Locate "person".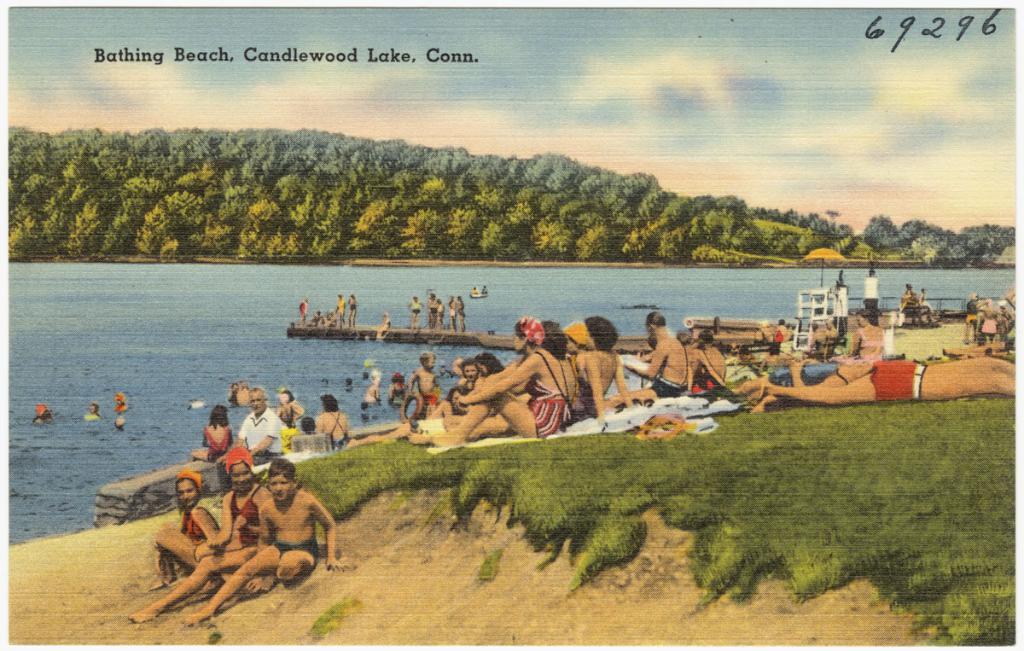
Bounding box: pyautogui.locateOnScreen(381, 367, 404, 405).
